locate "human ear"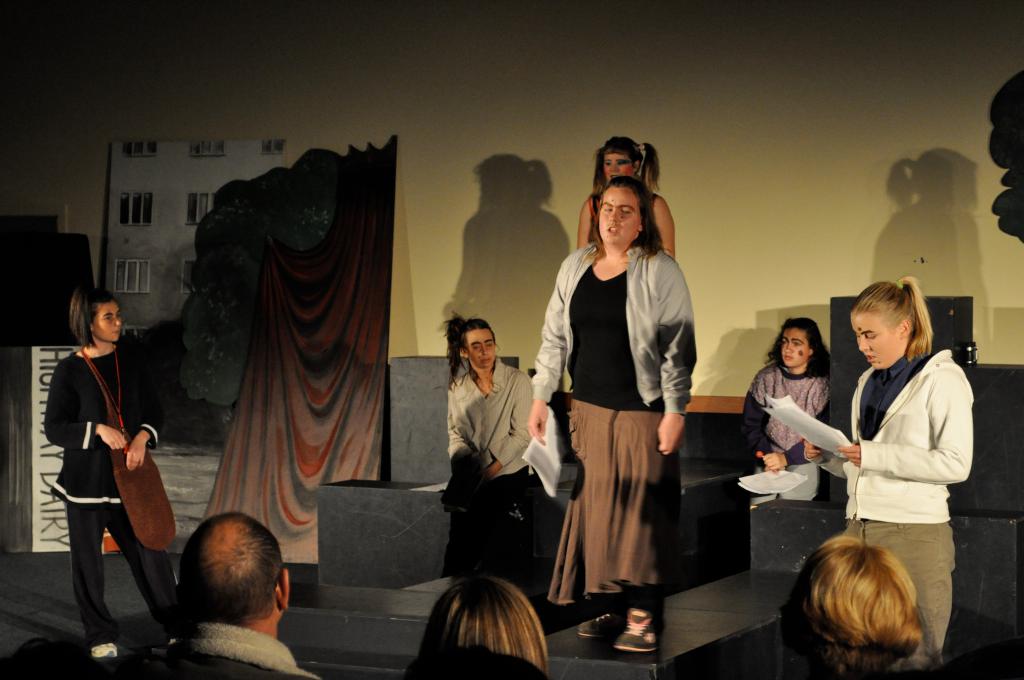
box(899, 318, 909, 336)
